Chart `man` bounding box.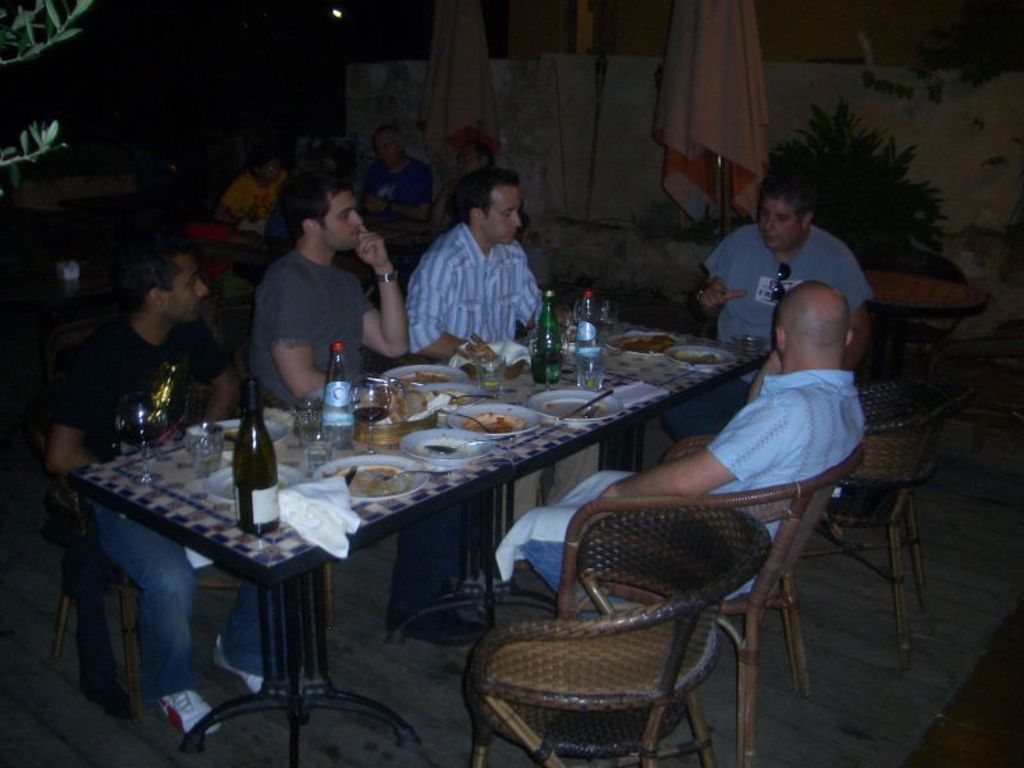
Charted: x1=47, y1=242, x2=262, y2=736.
